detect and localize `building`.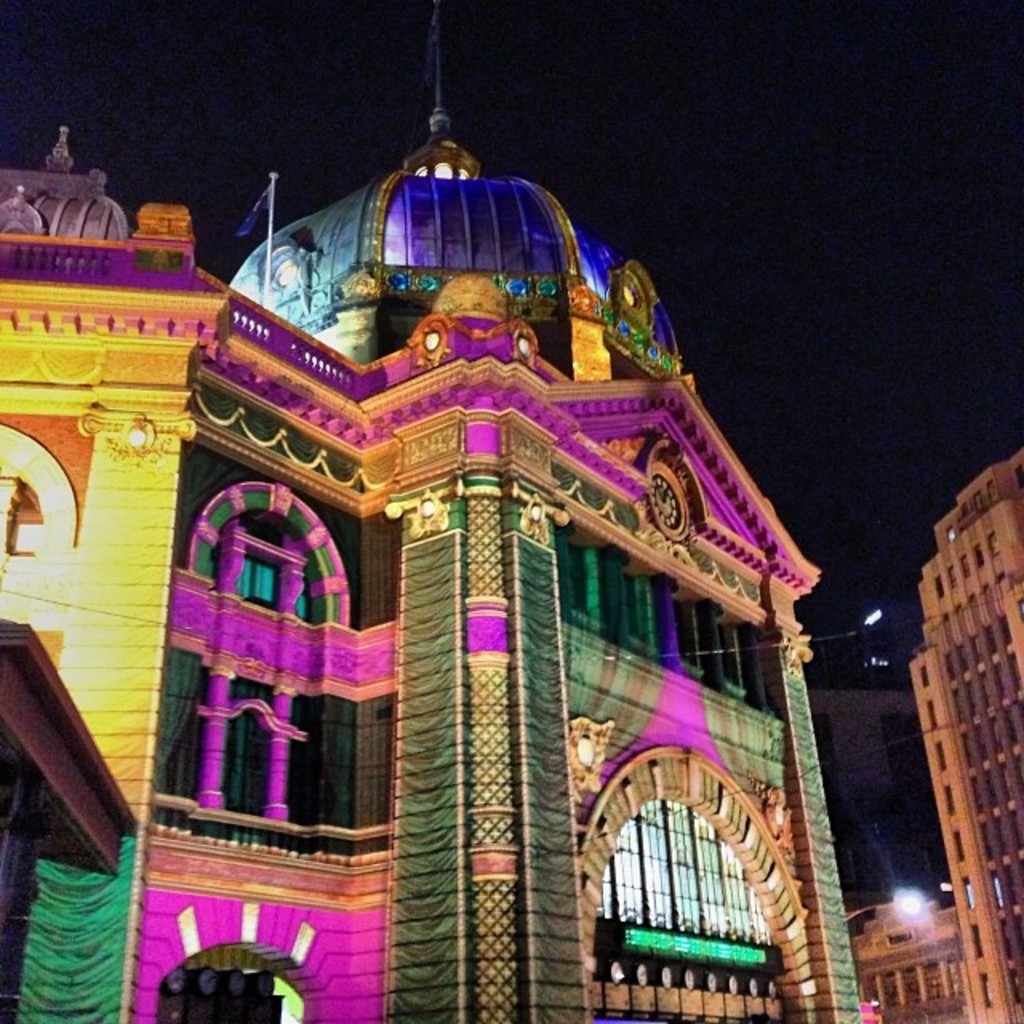
Localized at <region>0, 101, 864, 1022</region>.
